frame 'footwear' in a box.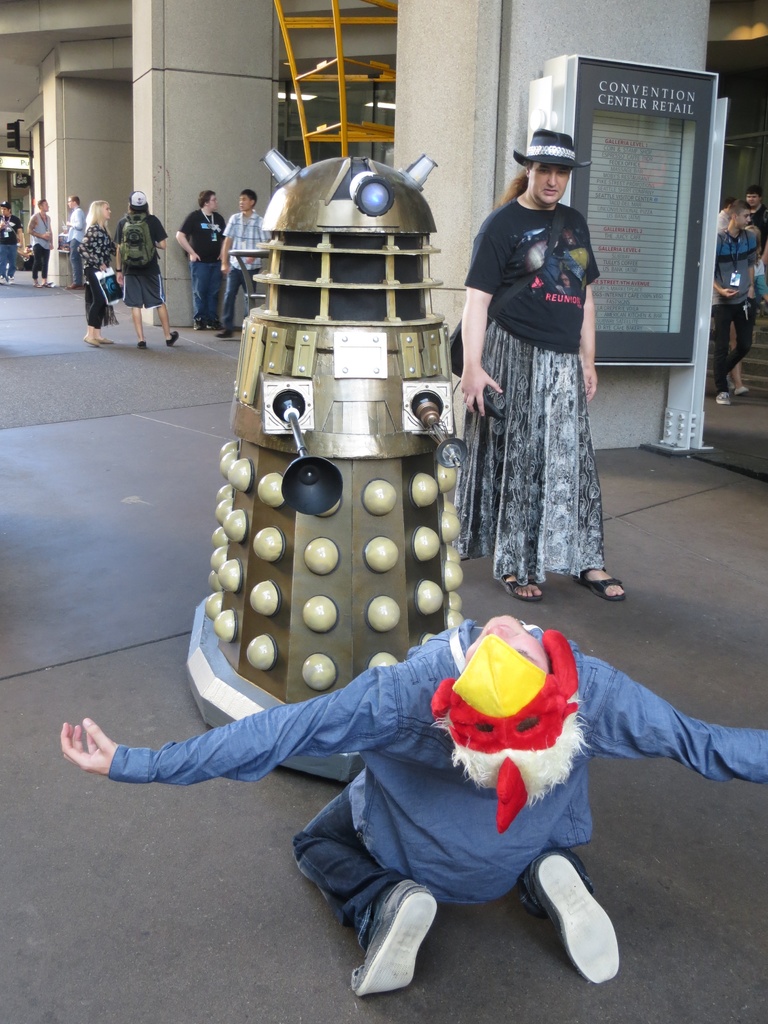
x1=500 y1=573 x2=546 y2=604.
